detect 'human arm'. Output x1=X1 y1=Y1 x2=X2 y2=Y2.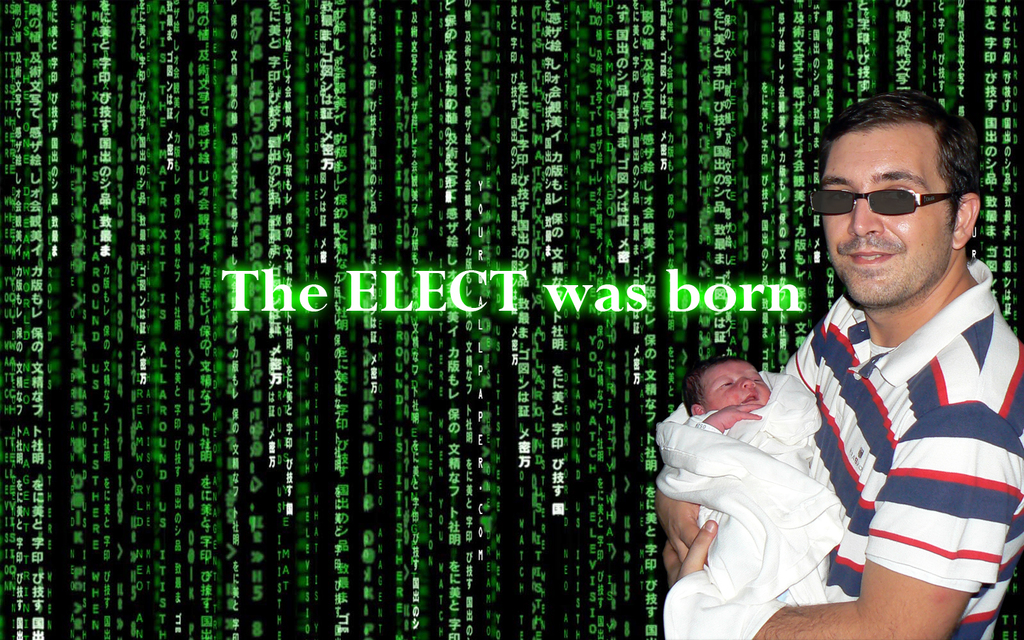
x1=703 y1=398 x2=762 y2=430.
